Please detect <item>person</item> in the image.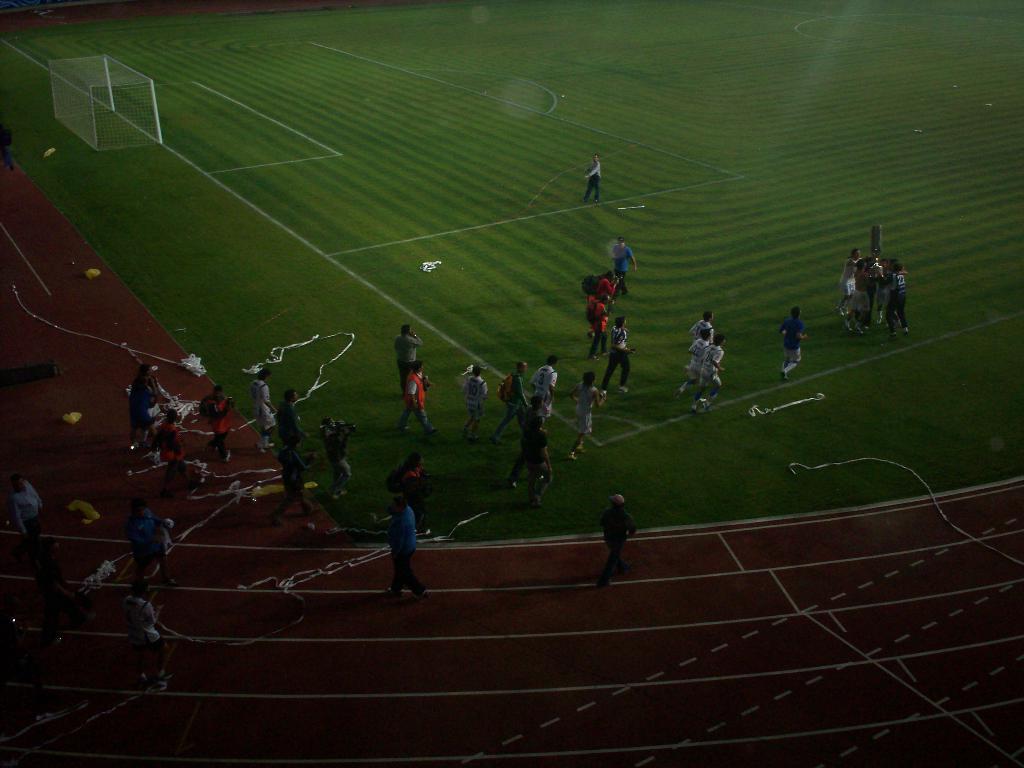
bbox=(33, 543, 85, 641).
